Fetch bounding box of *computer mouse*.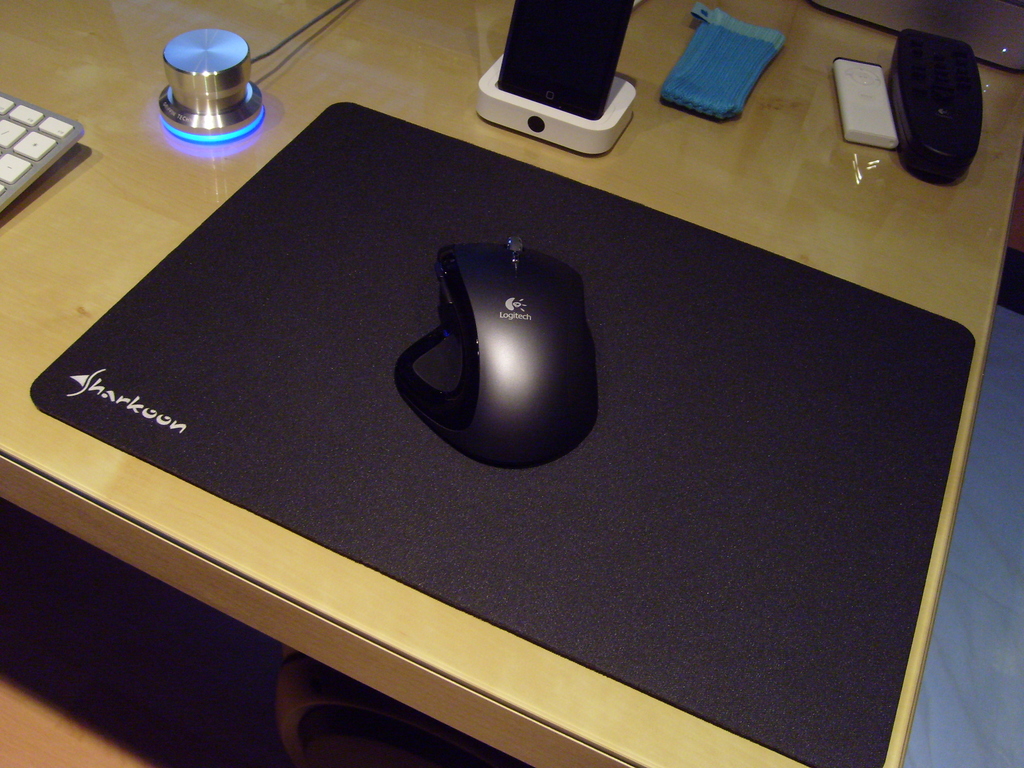
Bbox: x1=397 y1=228 x2=598 y2=468.
